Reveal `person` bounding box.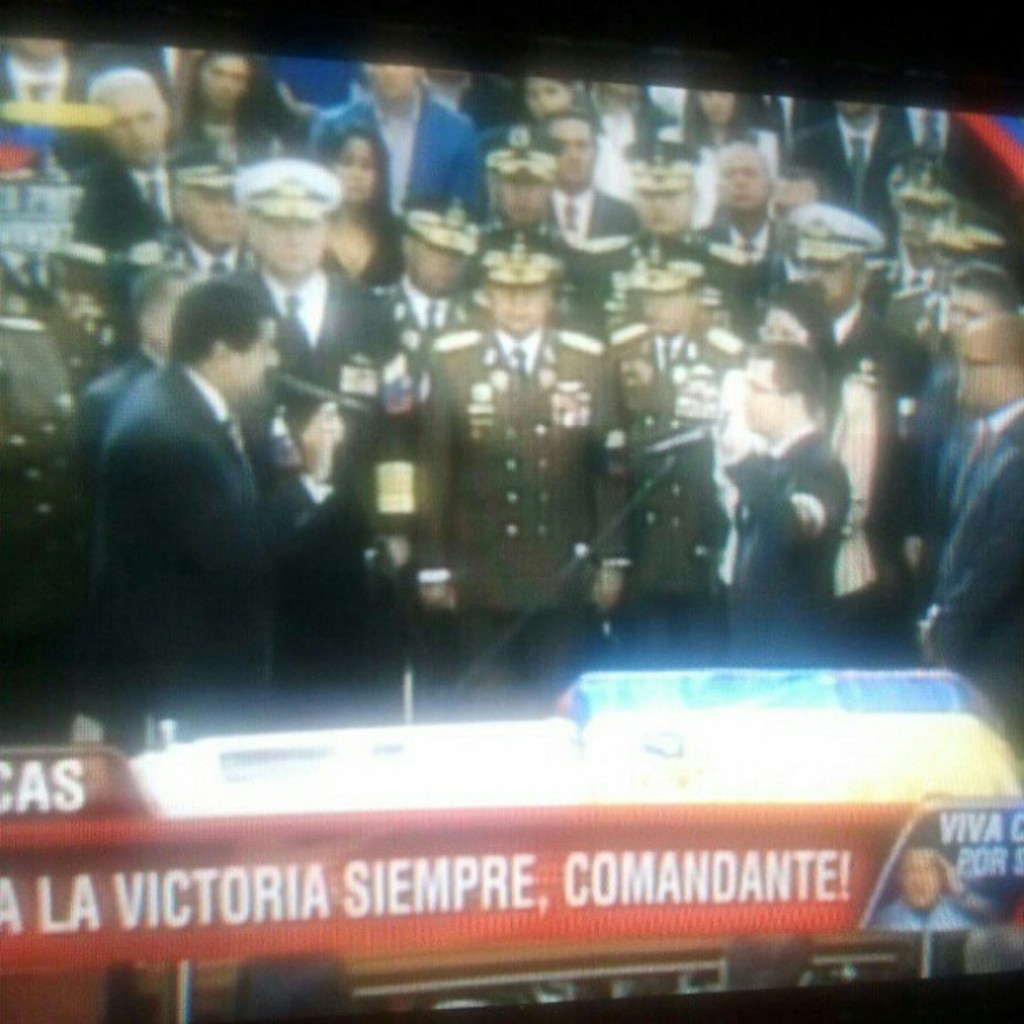
Revealed: [308, 122, 417, 288].
